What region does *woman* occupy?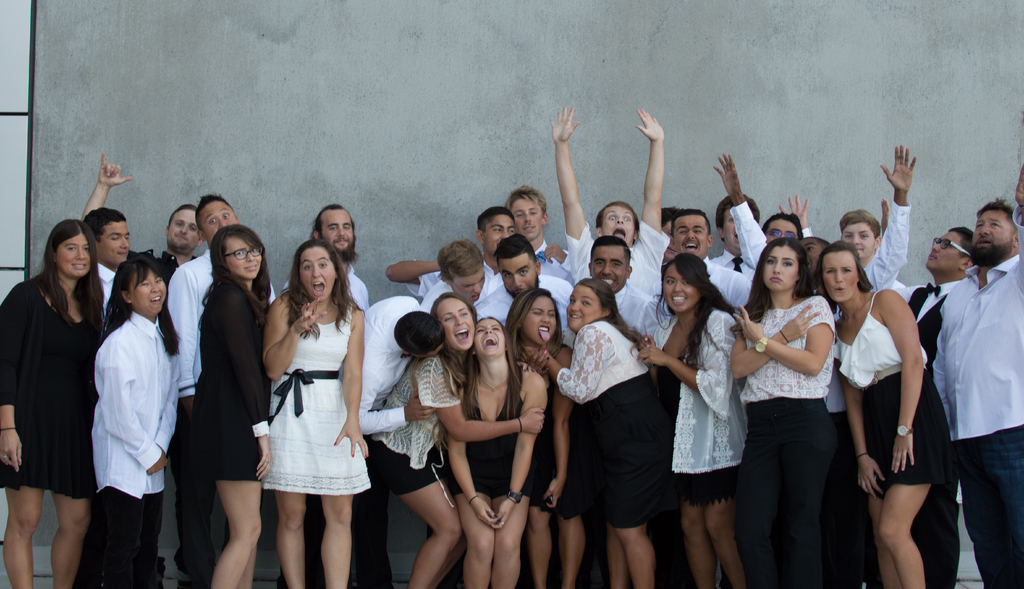
l=86, t=254, r=189, b=588.
